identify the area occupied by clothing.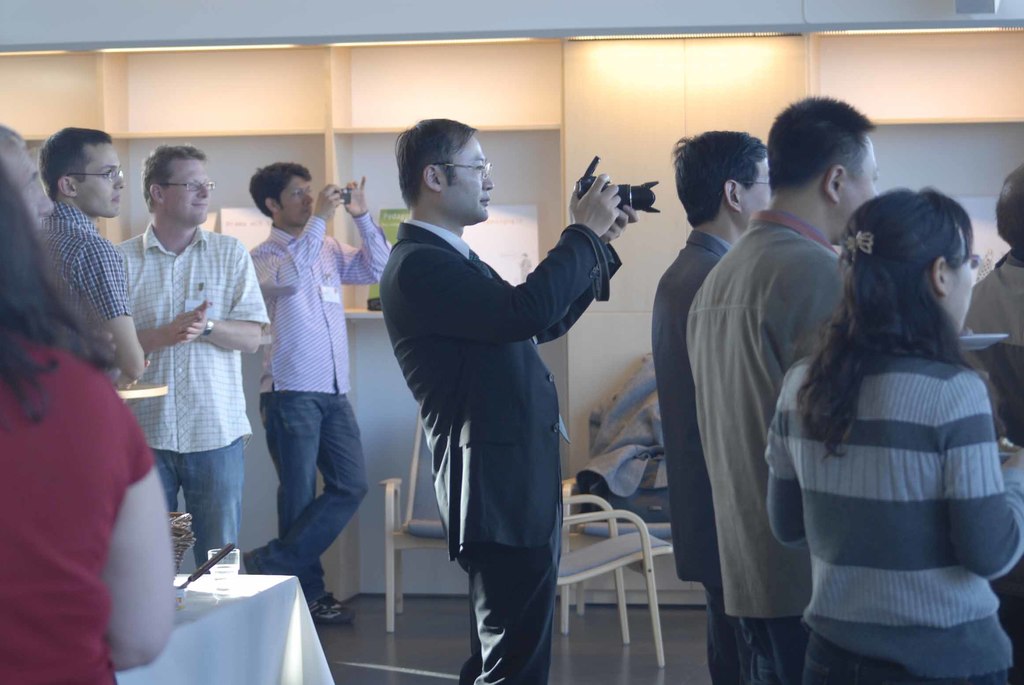
Area: x1=380 y1=213 x2=627 y2=684.
